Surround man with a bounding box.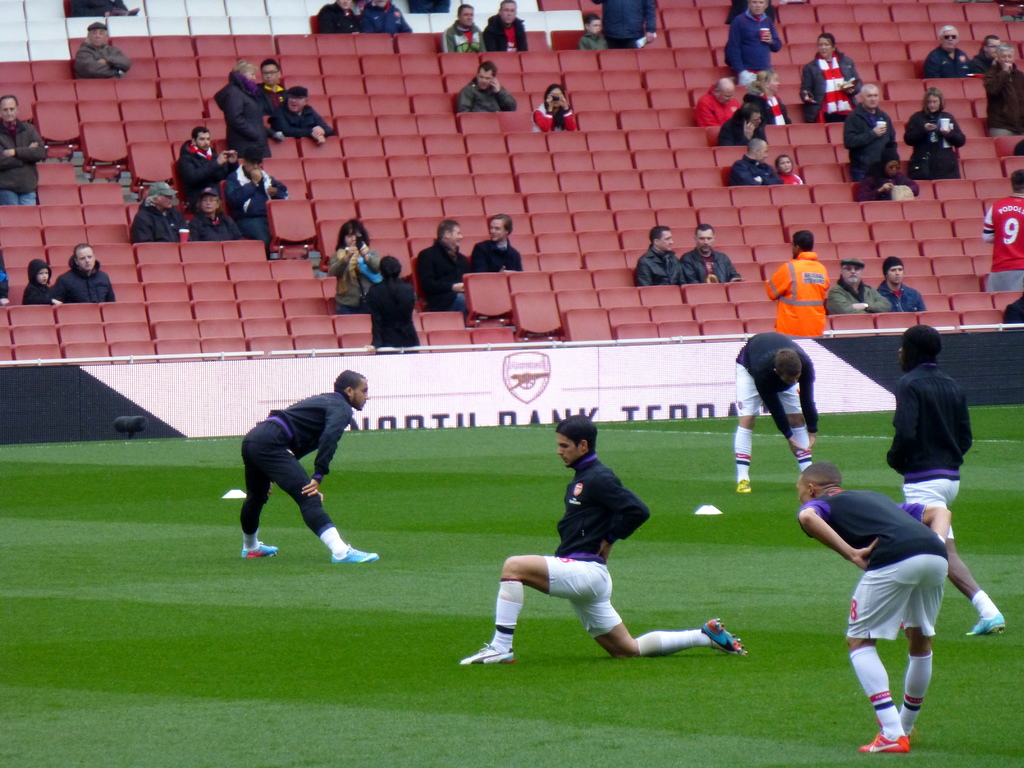
446:59:516:122.
